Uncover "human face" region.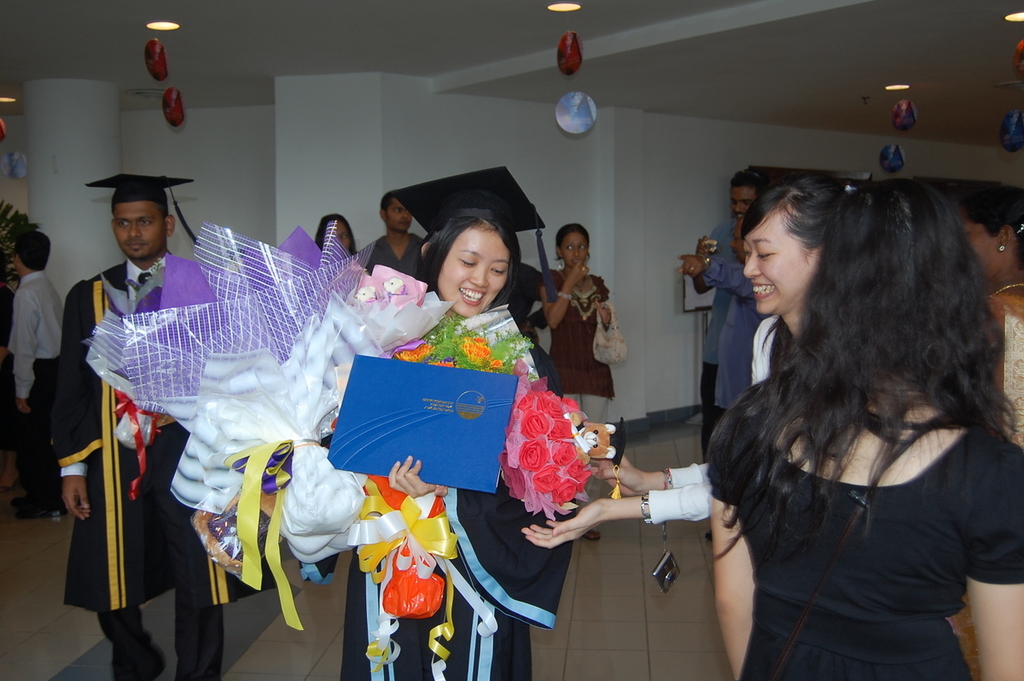
Uncovered: box=[742, 207, 820, 315].
